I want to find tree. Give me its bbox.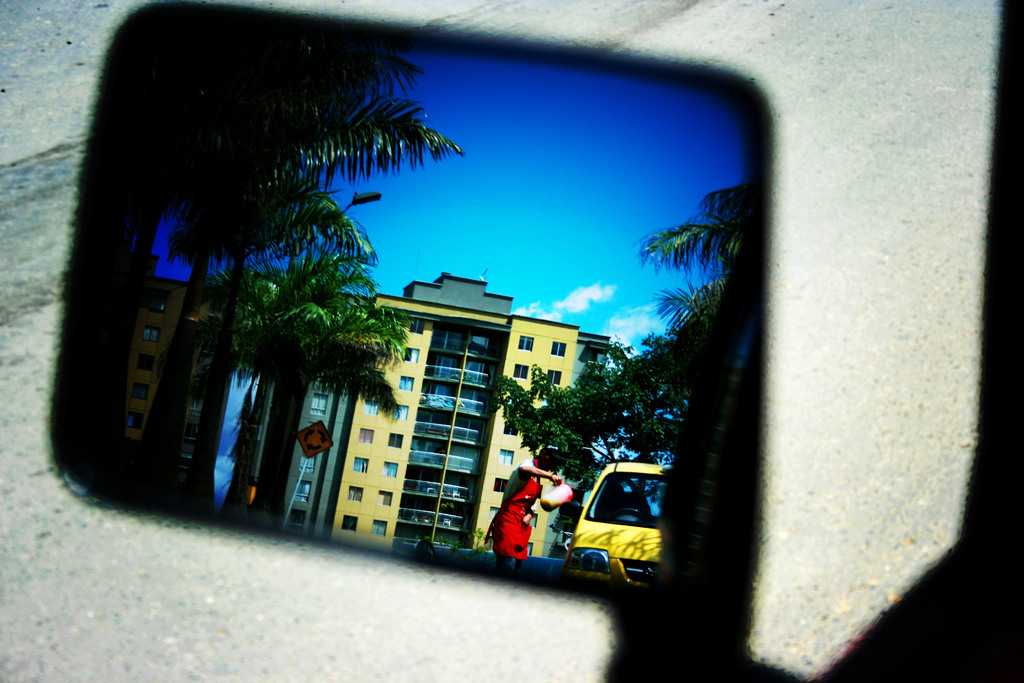
pyautogui.locateOnScreen(245, 331, 404, 529).
